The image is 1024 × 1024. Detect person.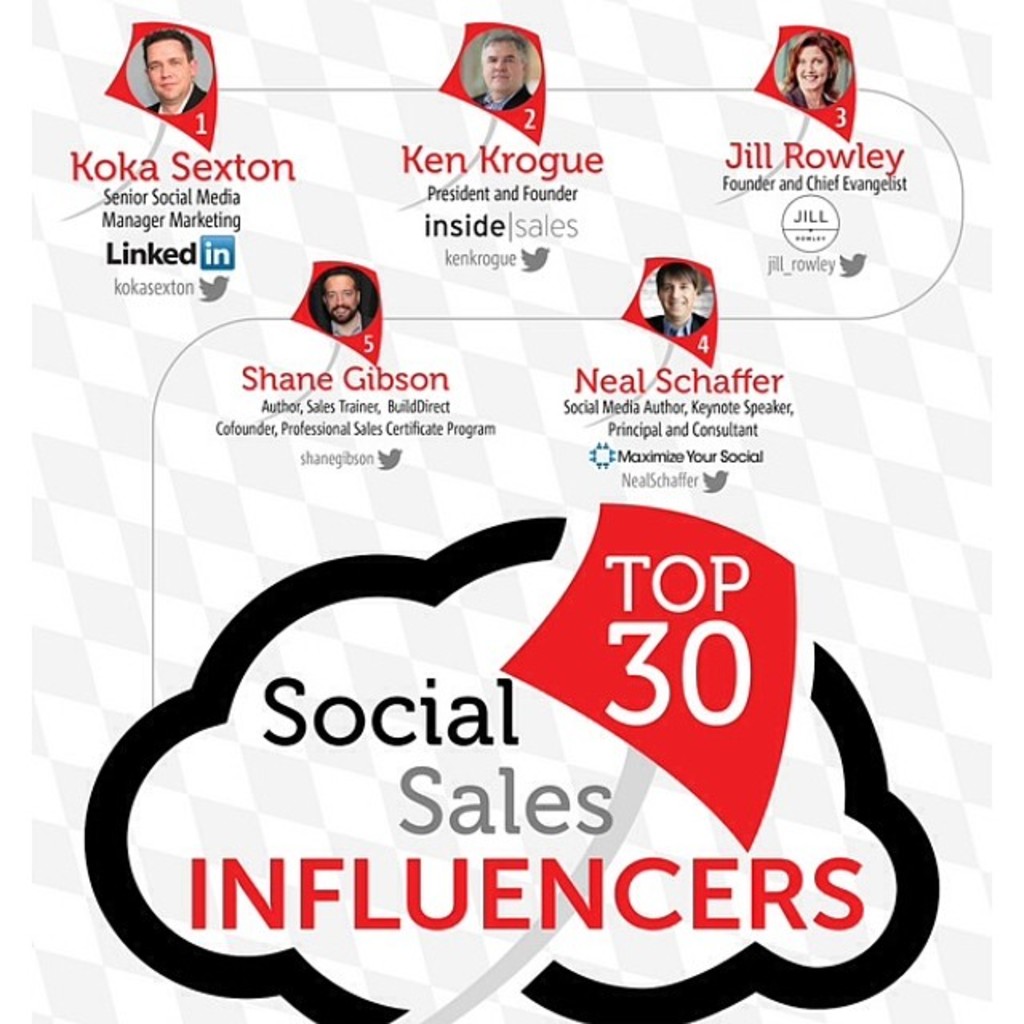
Detection: {"x1": 323, "y1": 270, "x2": 371, "y2": 325}.
